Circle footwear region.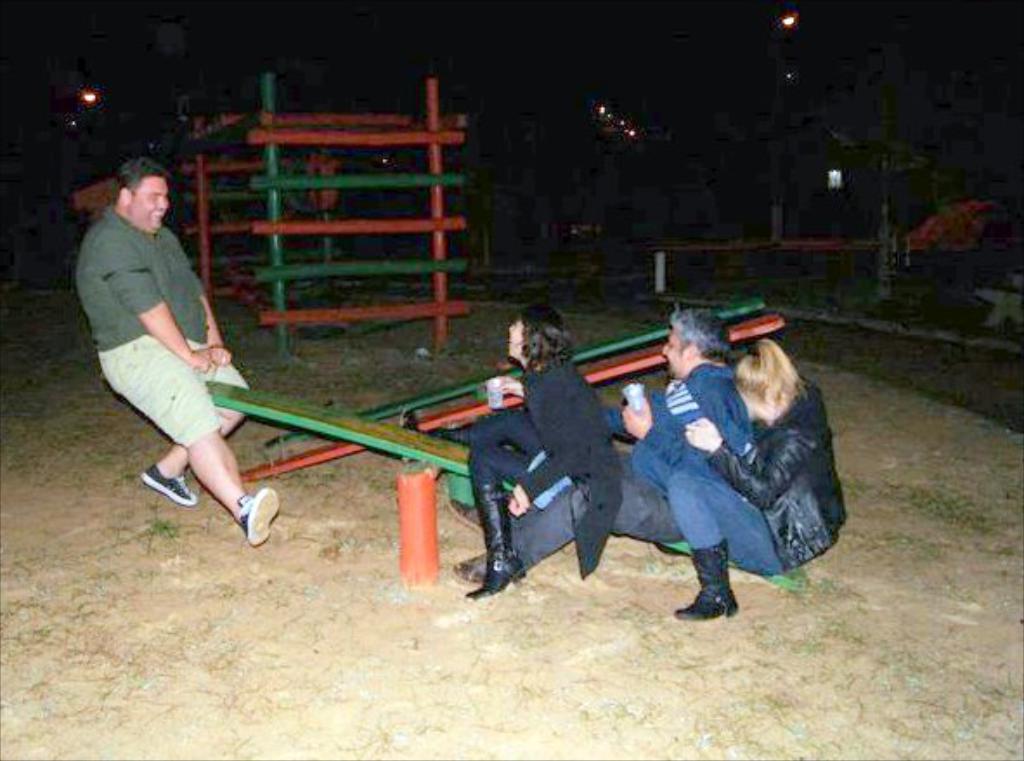
Region: {"x1": 676, "y1": 541, "x2": 733, "y2": 617}.
